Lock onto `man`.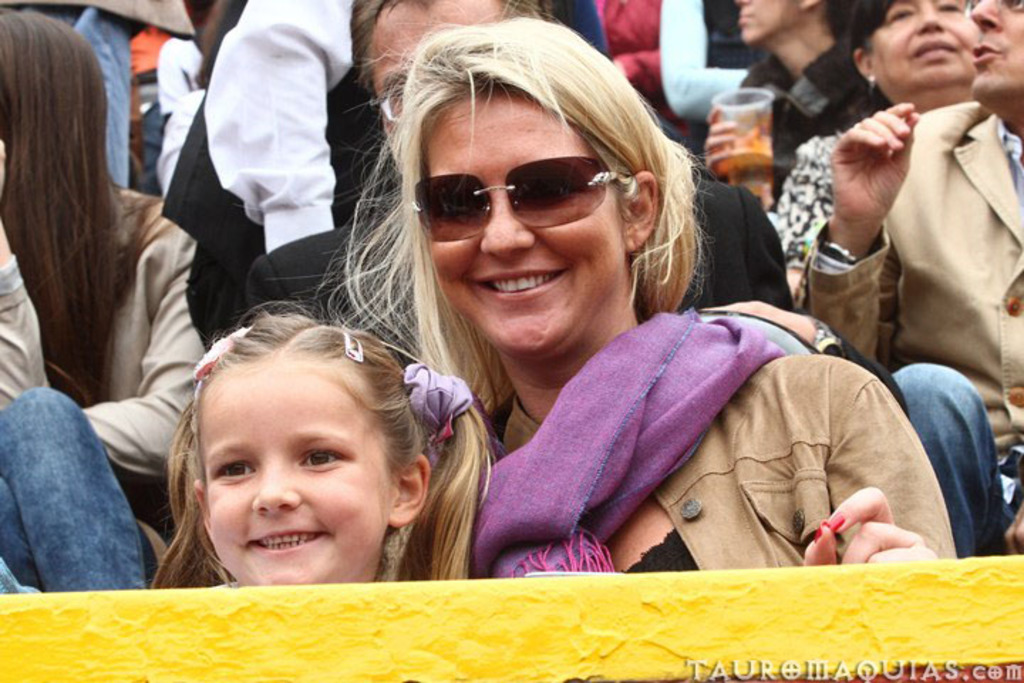
Locked: <region>796, 0, 1023, 563</region>.
